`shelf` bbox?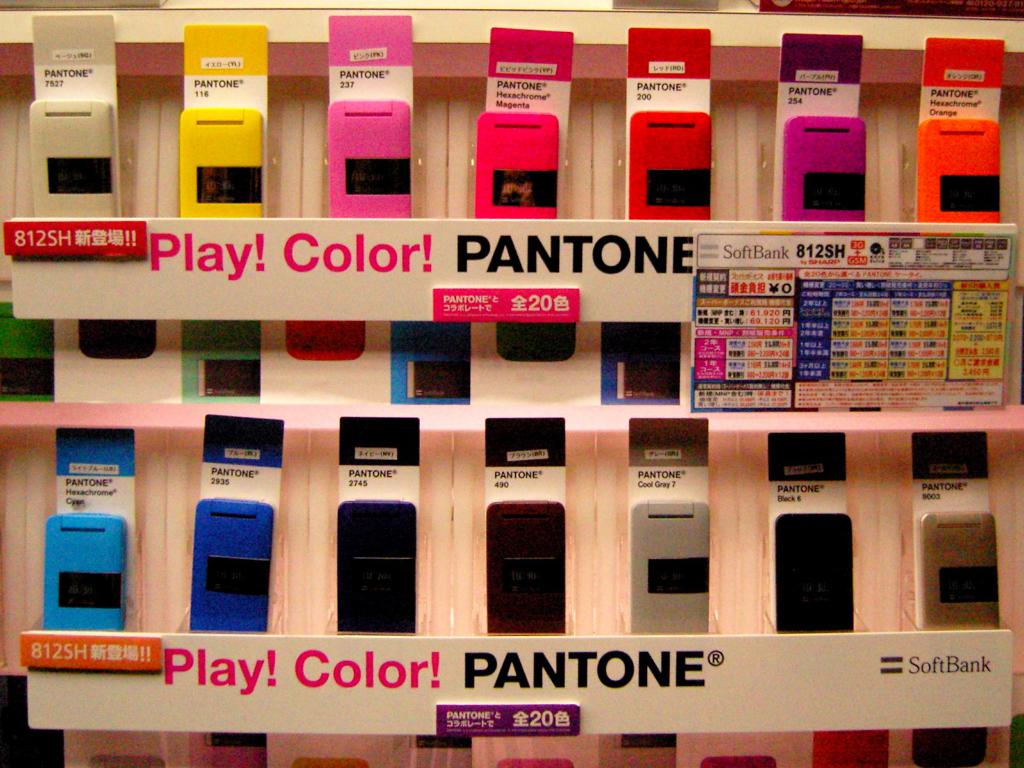
(x1=0, y1=33, x2=1023, y2=767)
